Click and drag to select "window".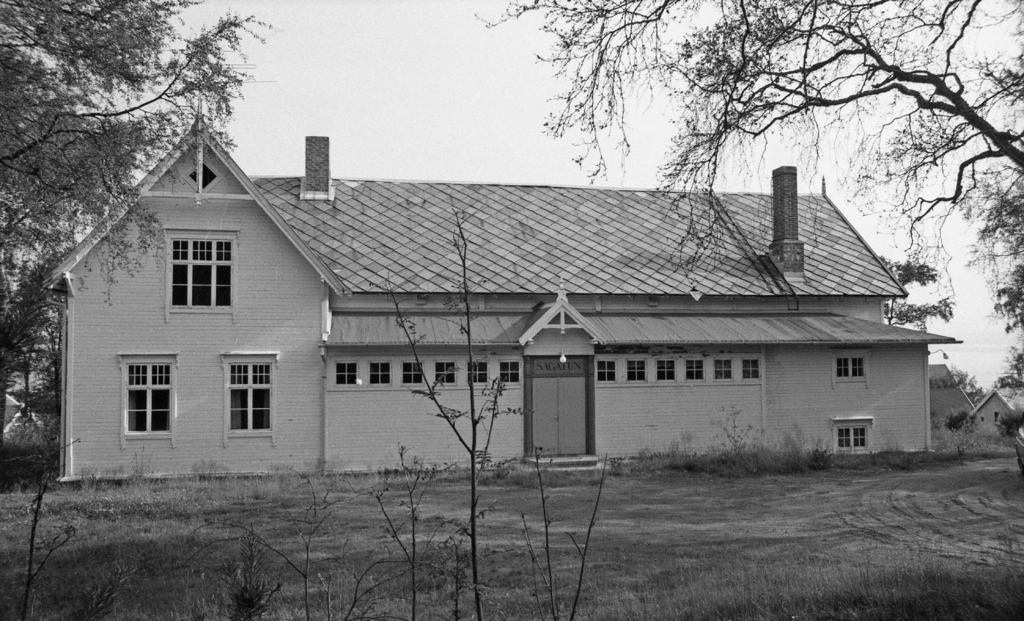
Selection: [x1=227, y1=361, x2=273, y2=432].
